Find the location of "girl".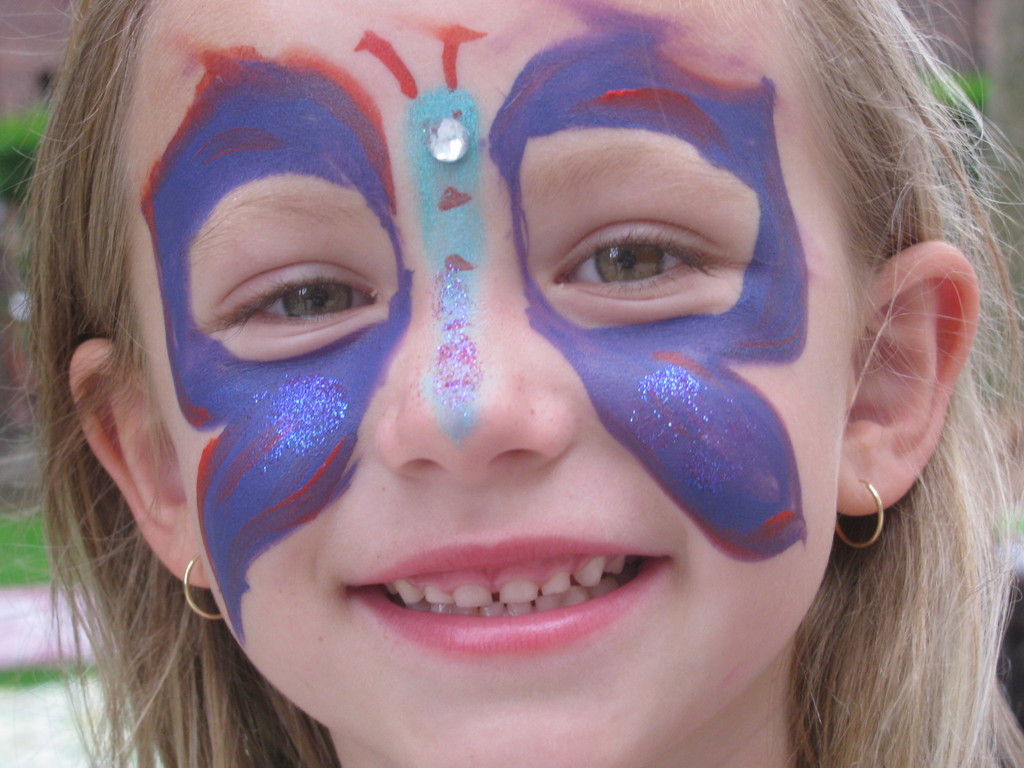
Location: select_region(0, 0, 1023, 767).
